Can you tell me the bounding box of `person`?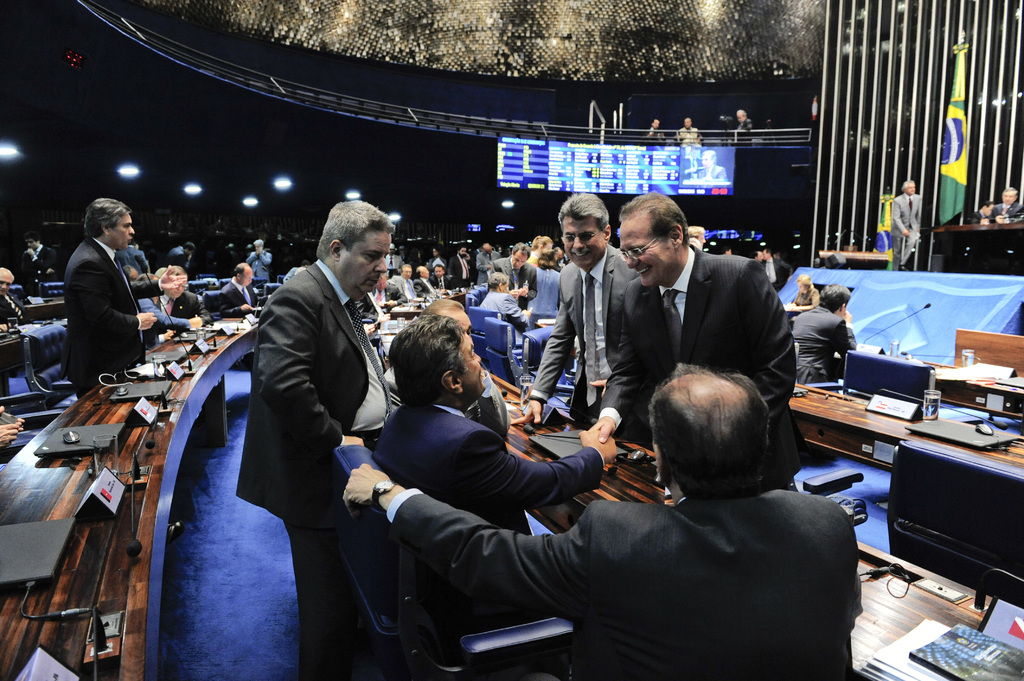
crop(793, 289, 854, 380).
